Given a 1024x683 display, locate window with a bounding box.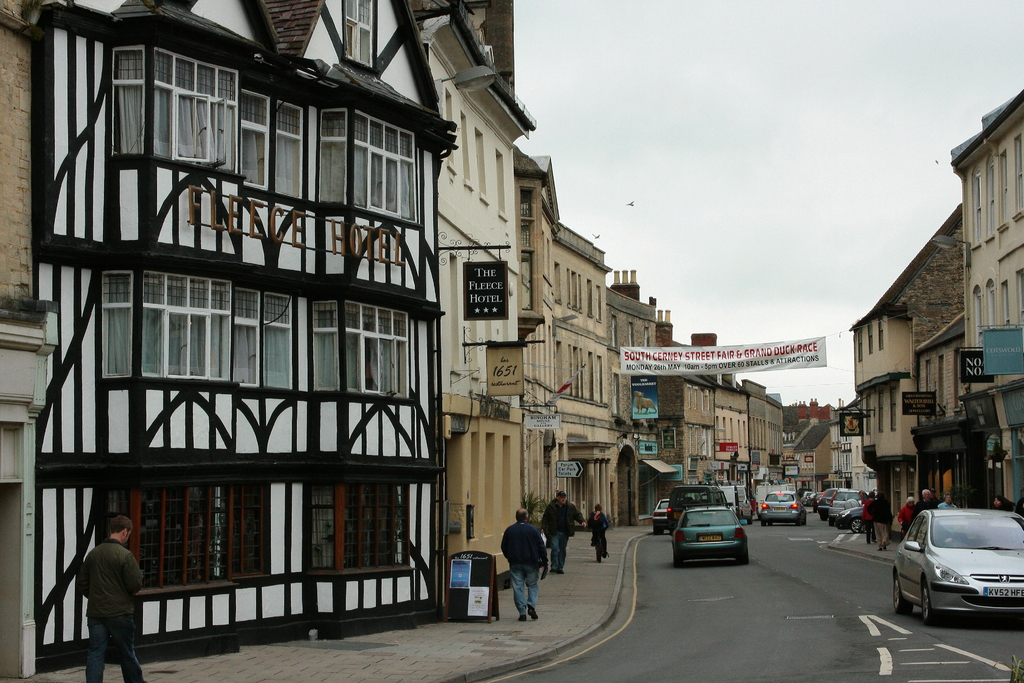
Located: crop(972, 171, 984, 243).
